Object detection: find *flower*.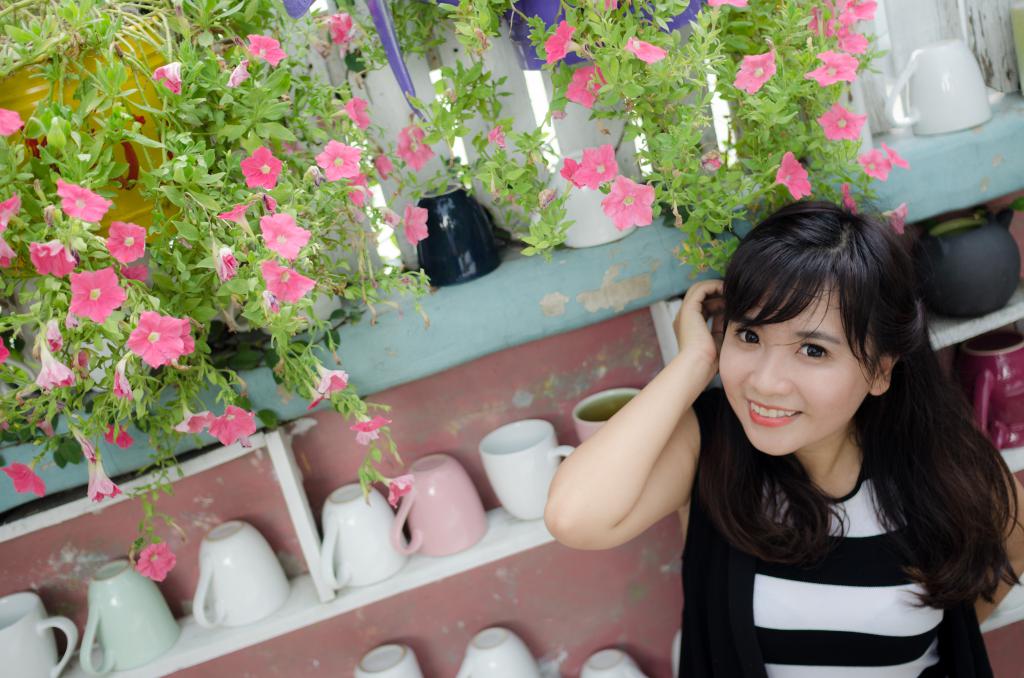
x1=154, y1=58, x2=186, y2=95.
